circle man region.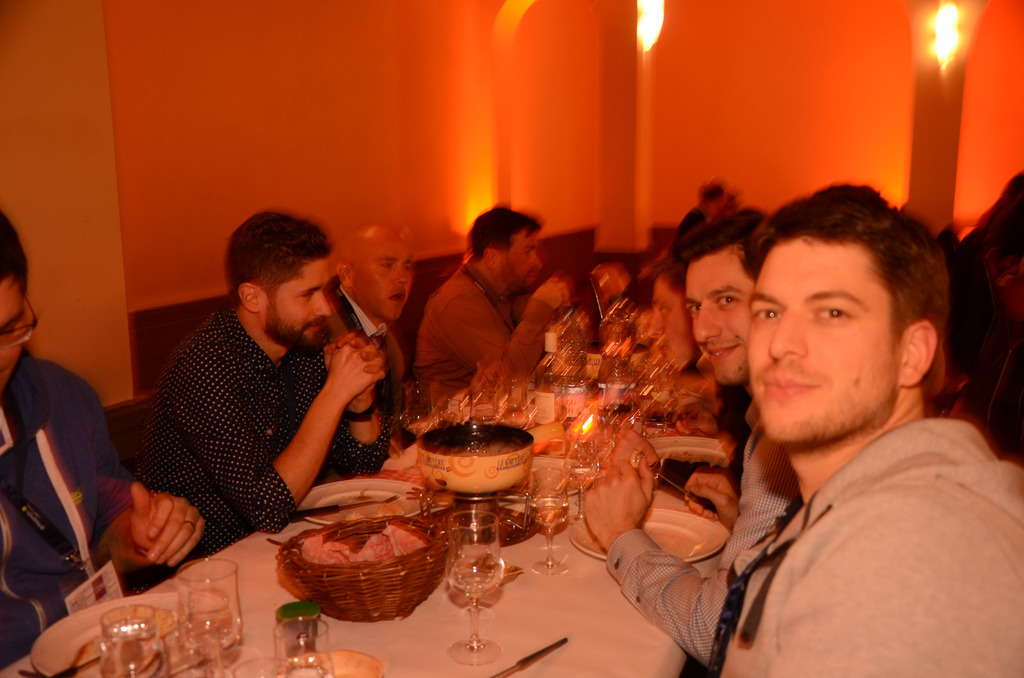
Region: <bbox>0, 209, 207, 677</bbox>.
